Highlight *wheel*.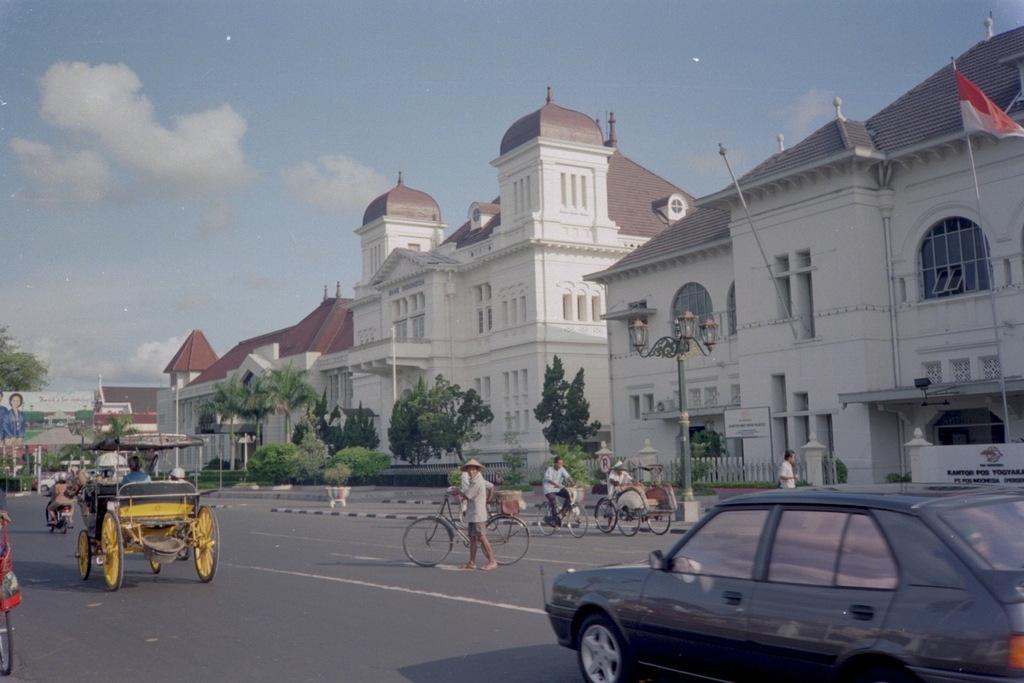
Highlighted region: 477:516:531:565.
